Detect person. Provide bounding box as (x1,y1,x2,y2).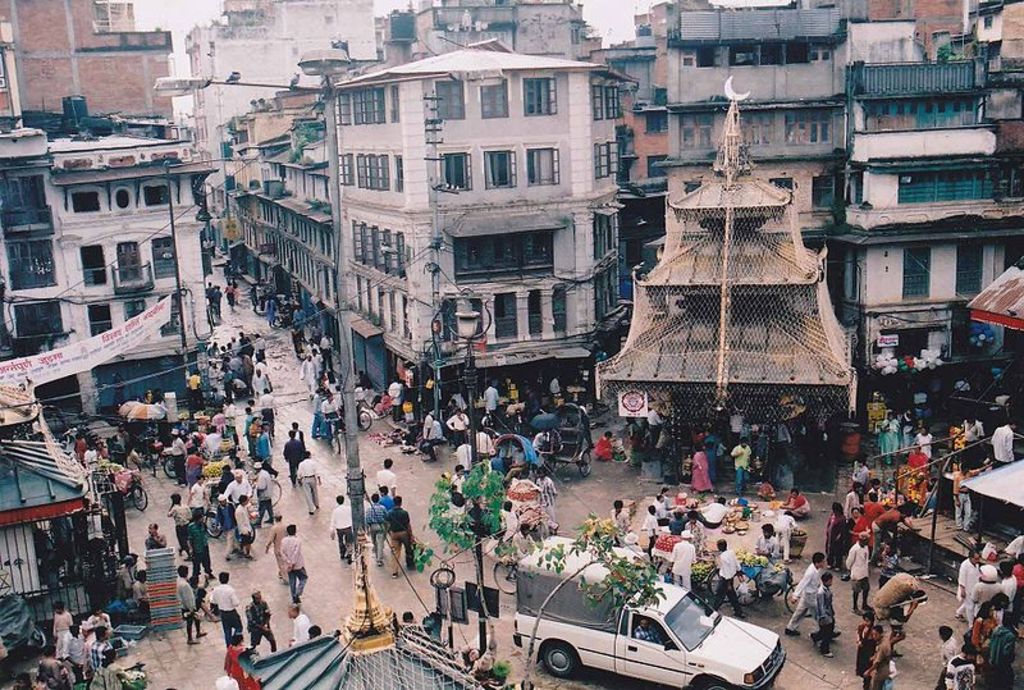
(124,440,140,477).
